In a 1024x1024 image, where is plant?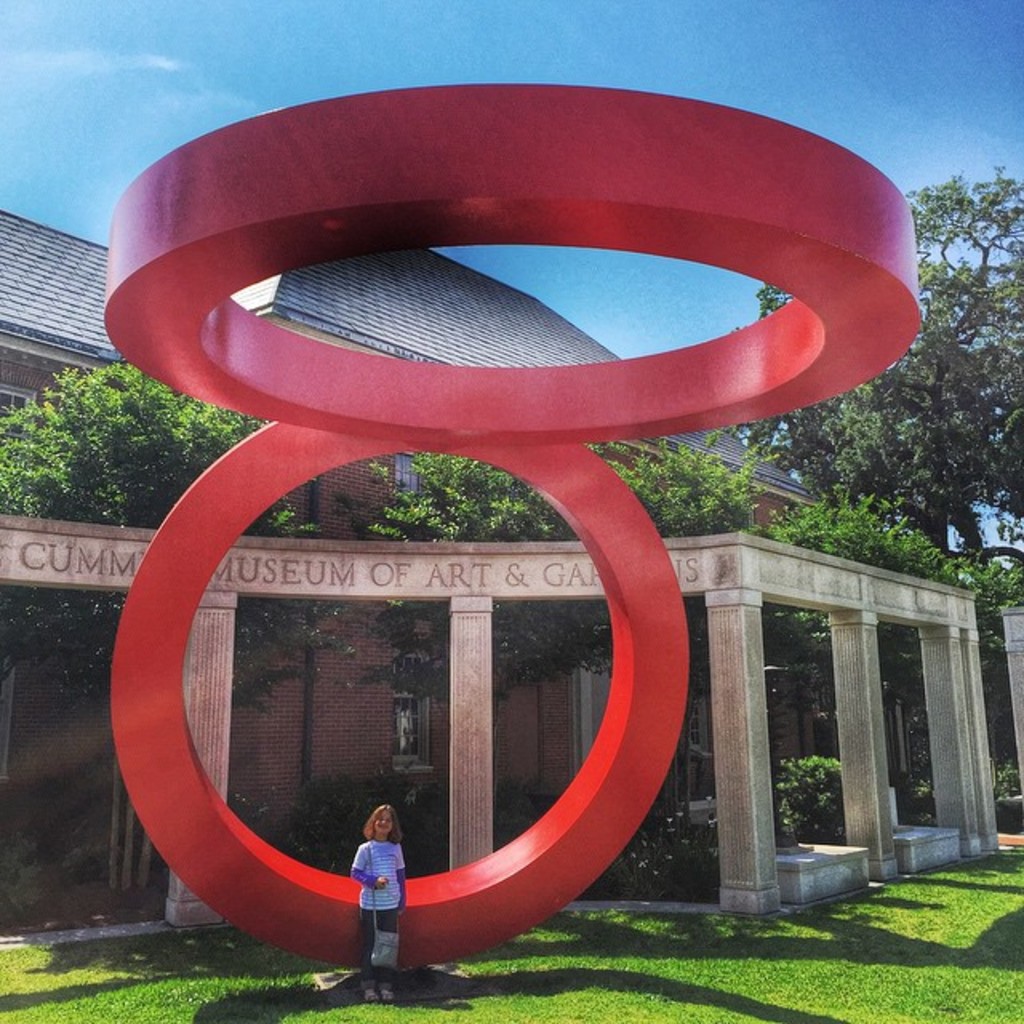
<bbox>0, 848, 1022, 1022</bbox>.
